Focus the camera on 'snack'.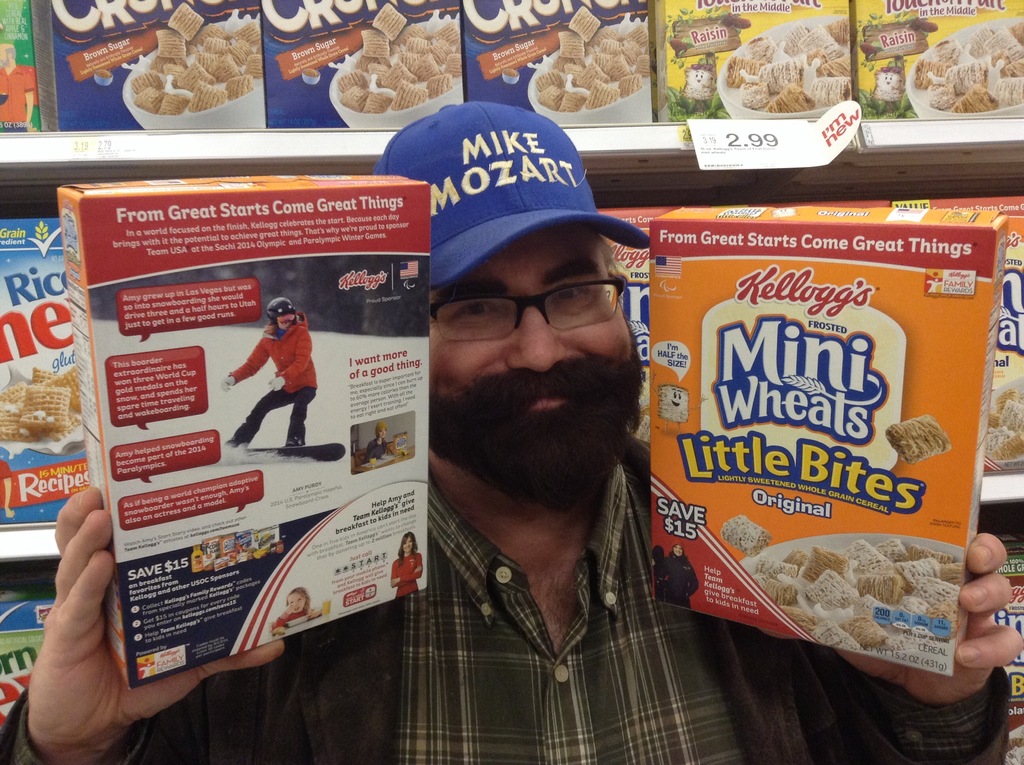
Focus region: bbox(0, 376, 84, 446).
